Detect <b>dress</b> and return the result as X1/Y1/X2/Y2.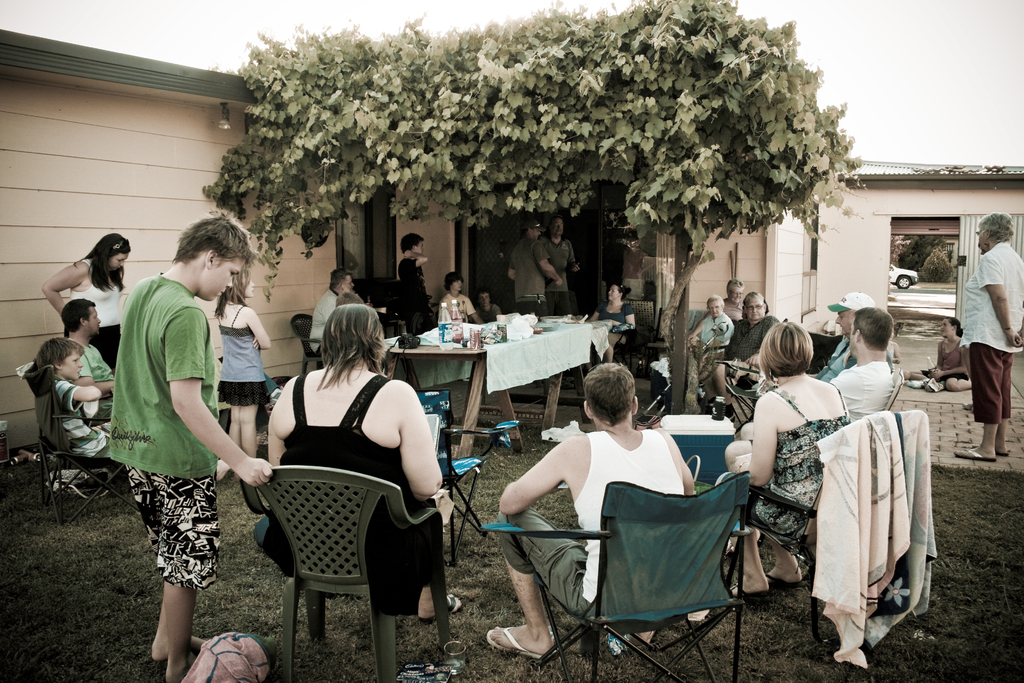
257/372/439/620.
